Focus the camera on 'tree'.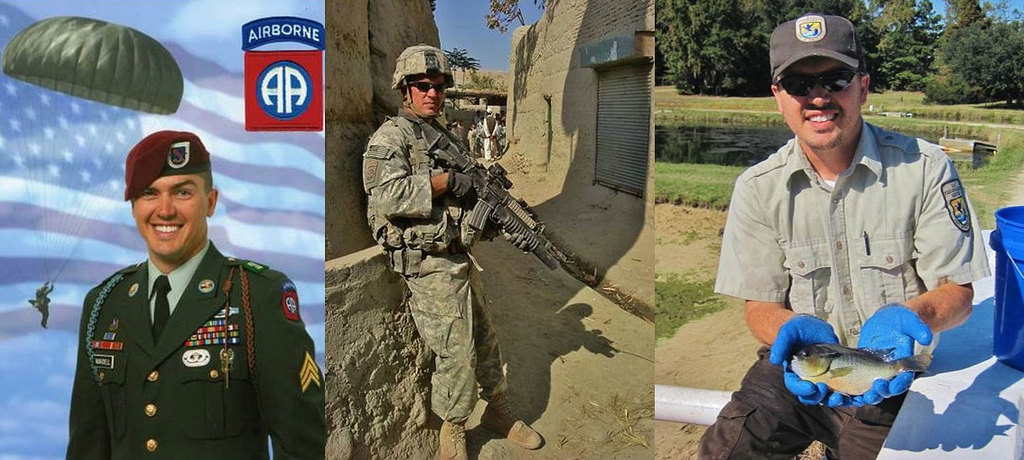
Focus region: bbox=(484, 4, 528, 30).
